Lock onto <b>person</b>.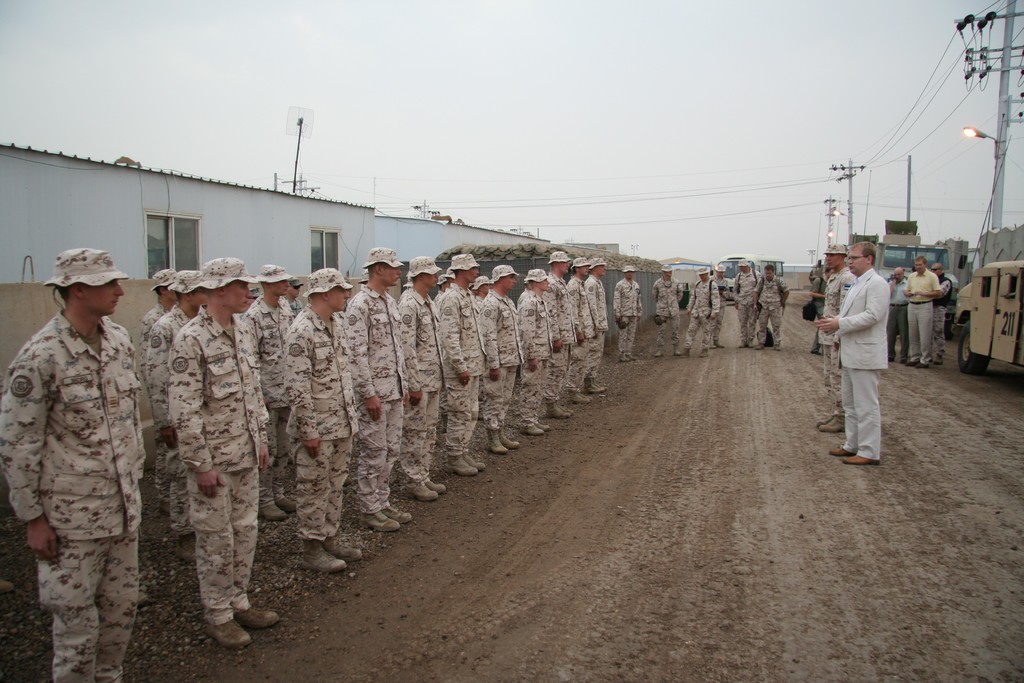
Locked: (733,259,761,346).
